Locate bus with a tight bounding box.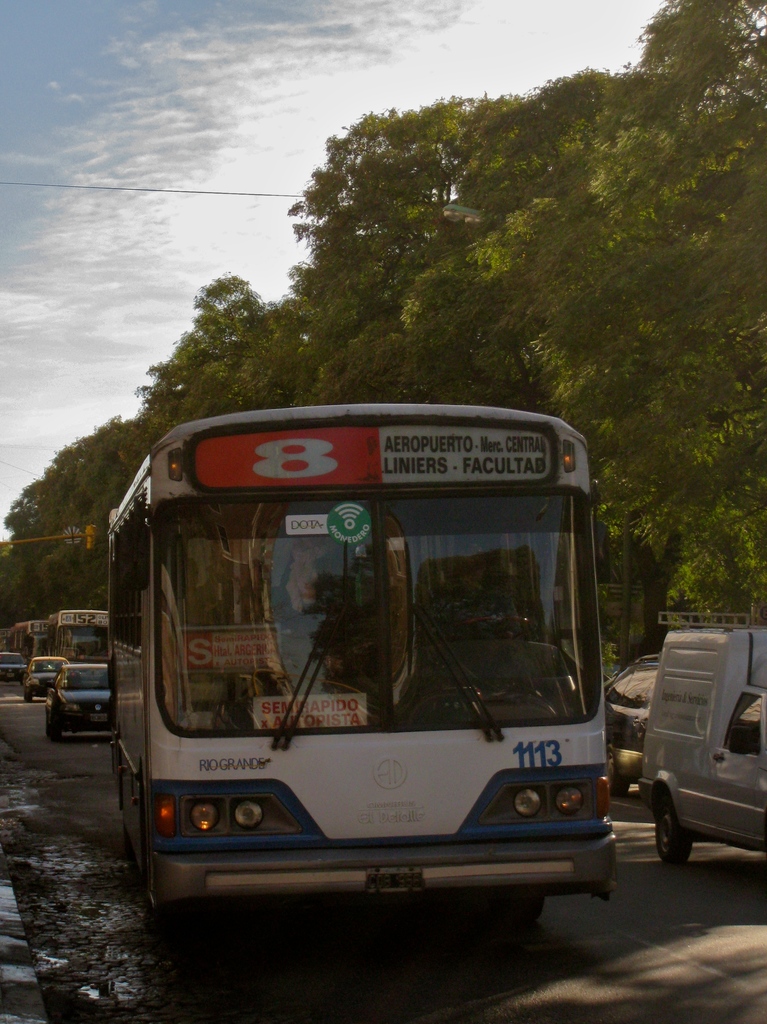
9/617/54/662.
